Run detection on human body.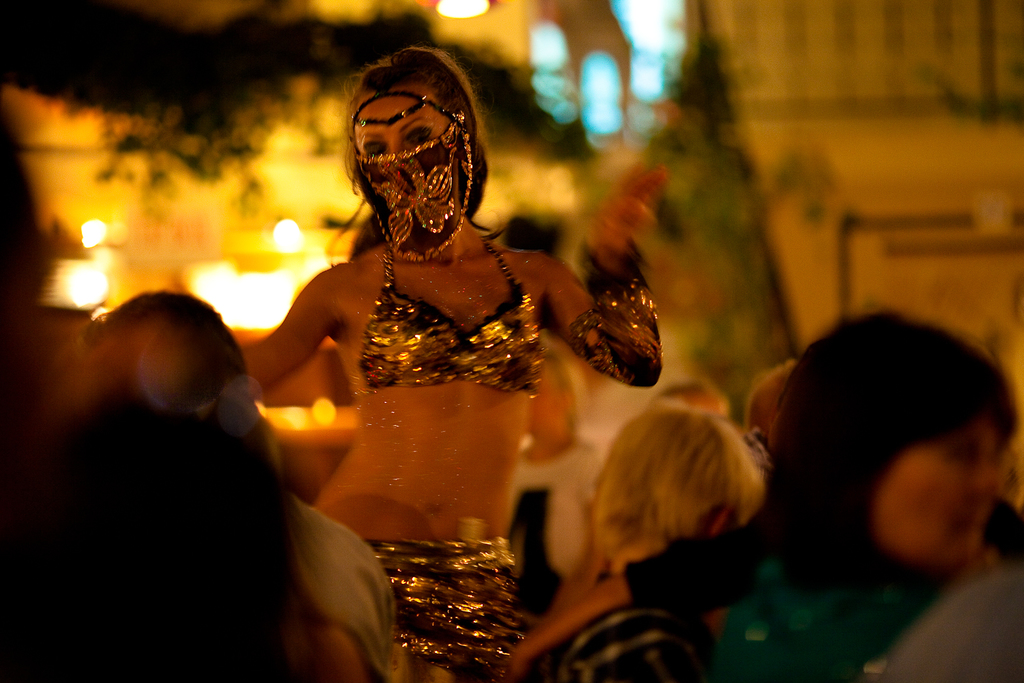
Result: 247/84/654/630.
